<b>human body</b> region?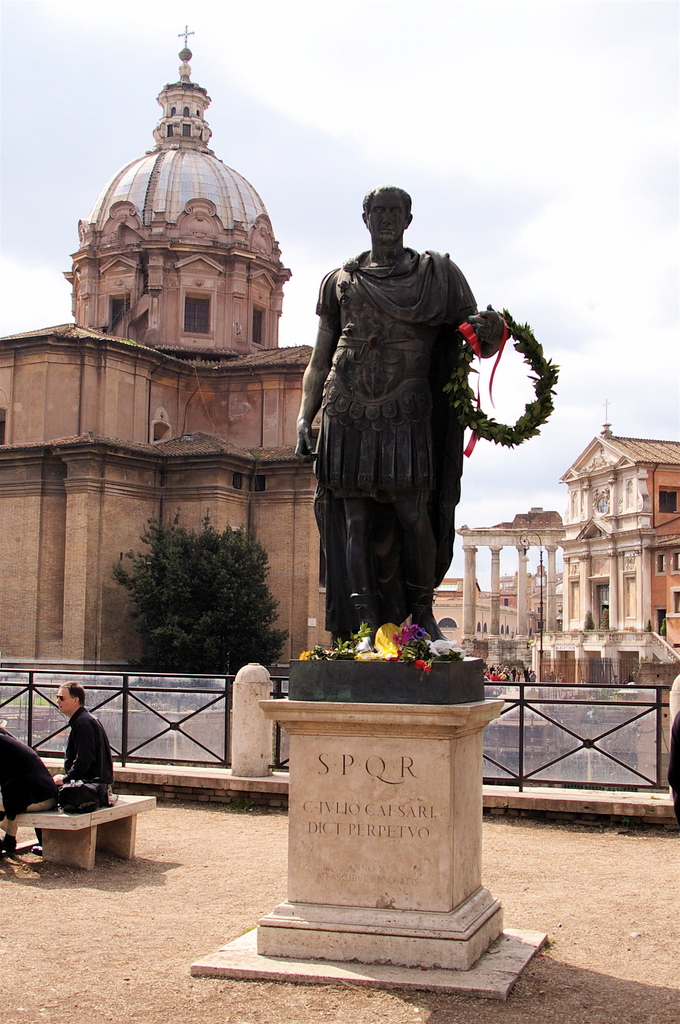
53, 706, 113, 788
